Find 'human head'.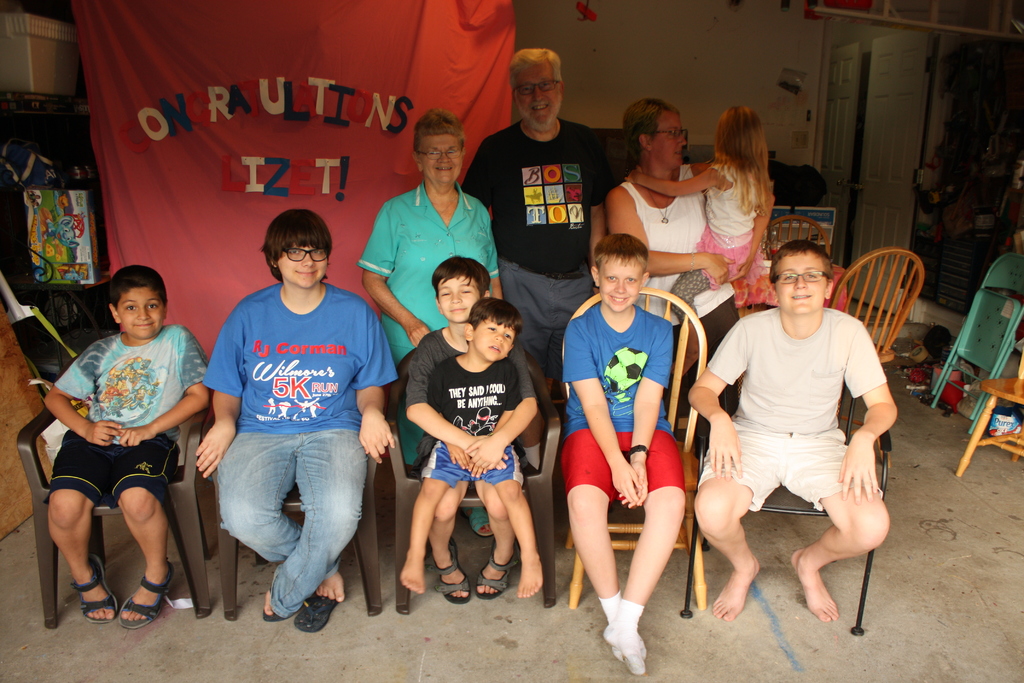
bbox=(767, 239, 835, 313).
